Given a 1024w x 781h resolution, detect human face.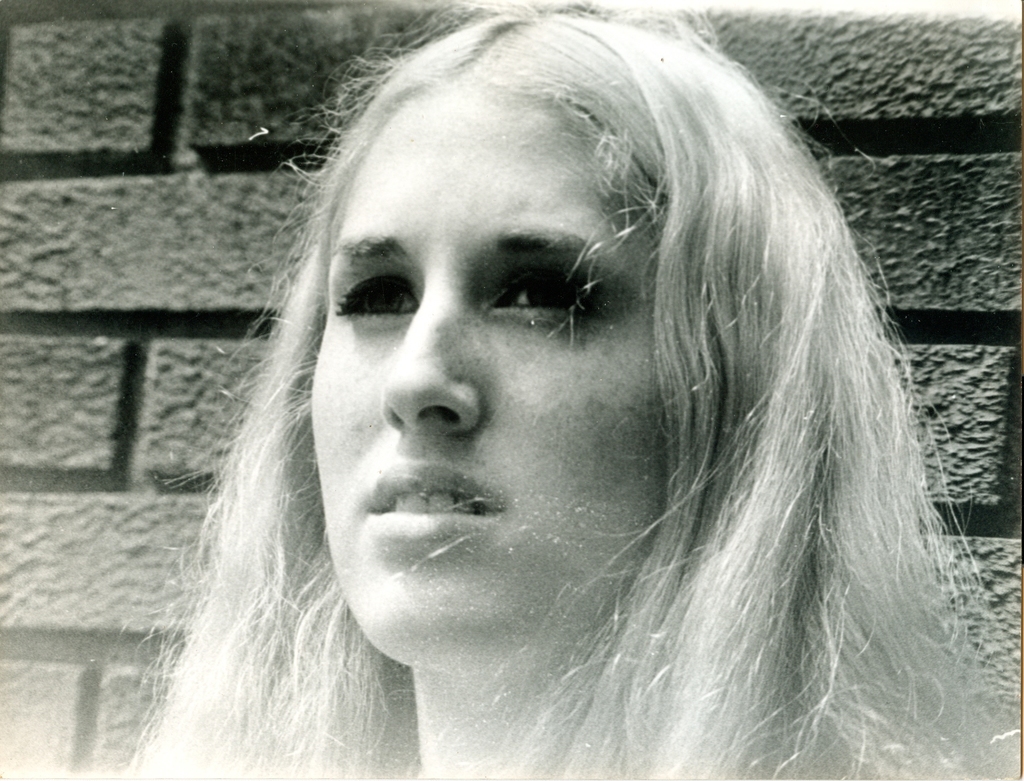
310,86,673,666.
